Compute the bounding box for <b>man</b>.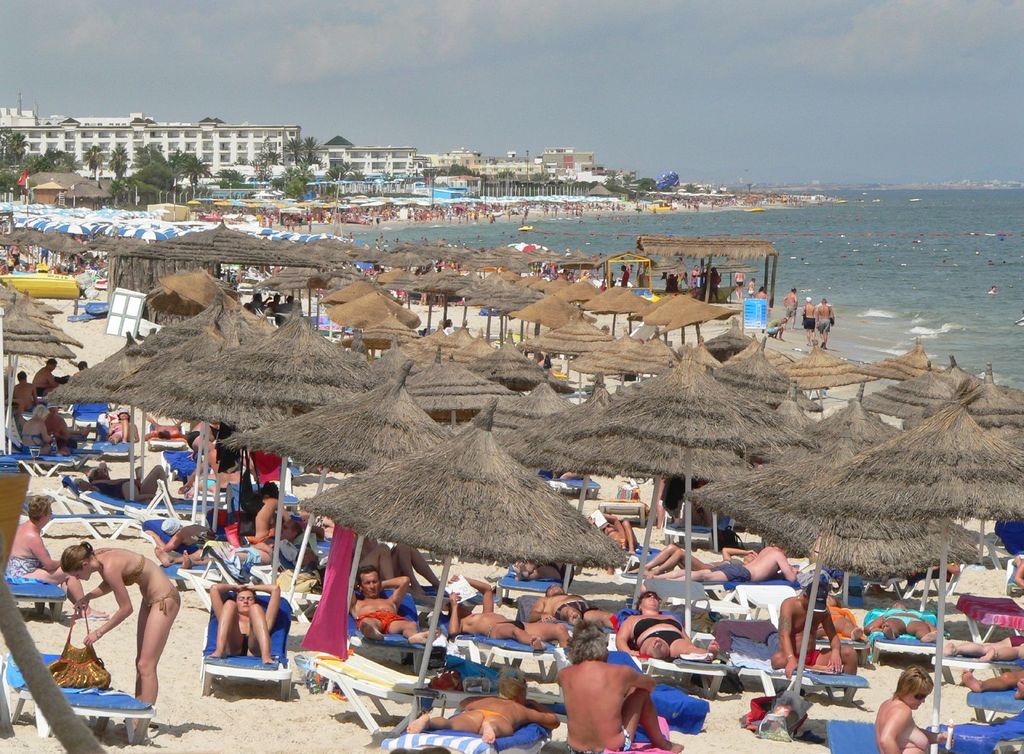
bbox=(586, 509, 641, 553).
